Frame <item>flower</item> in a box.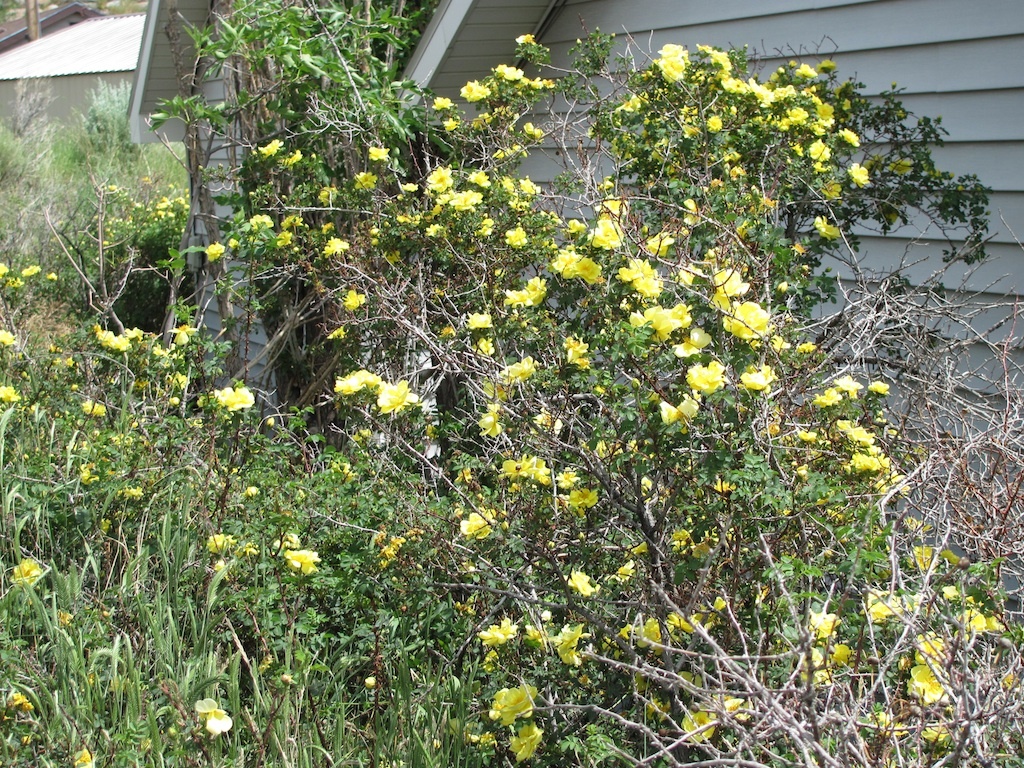
Rect(215, 389, 256, 408).
